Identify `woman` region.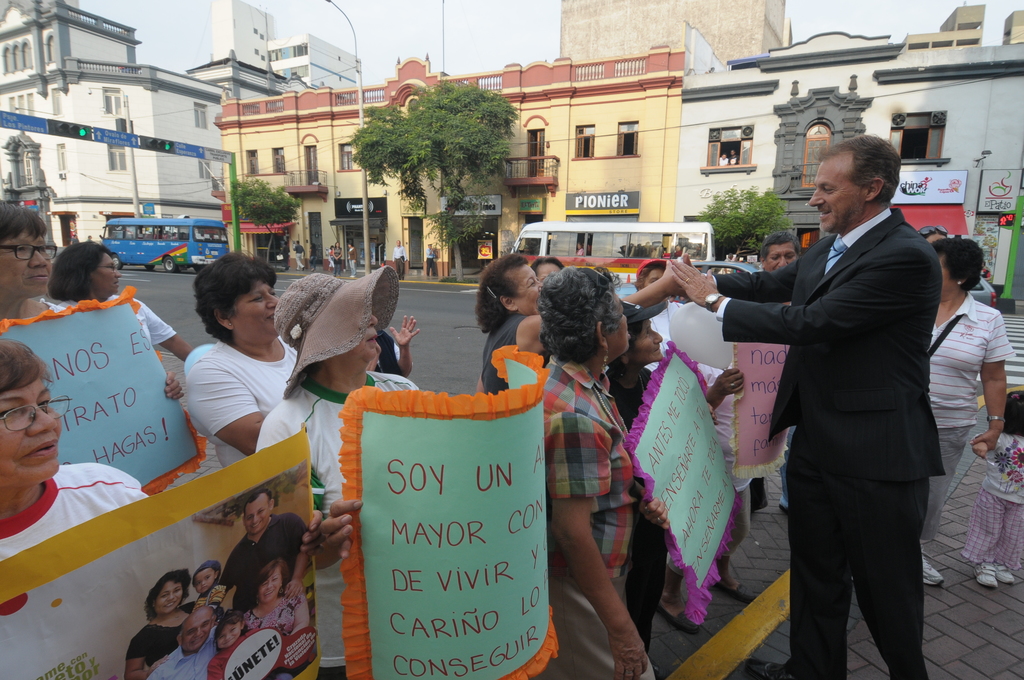
Region: [left=257, top=268, right=425, bottom=678].
